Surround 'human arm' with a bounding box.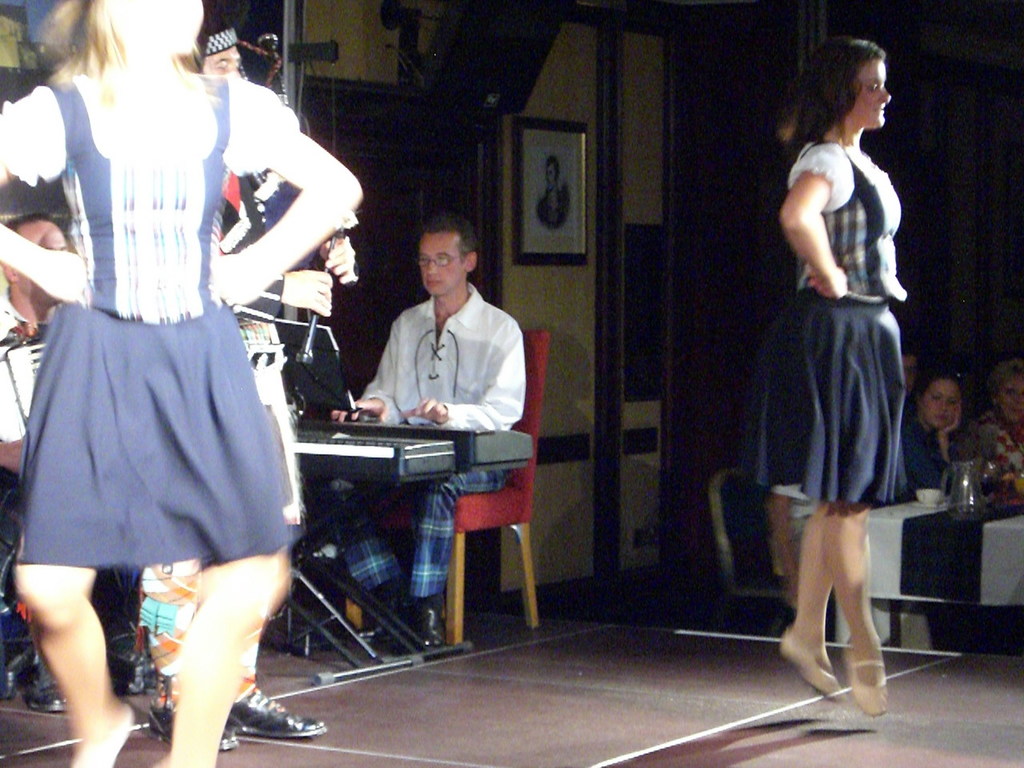
x1=317 y1=226 x2=366 y2=287.
